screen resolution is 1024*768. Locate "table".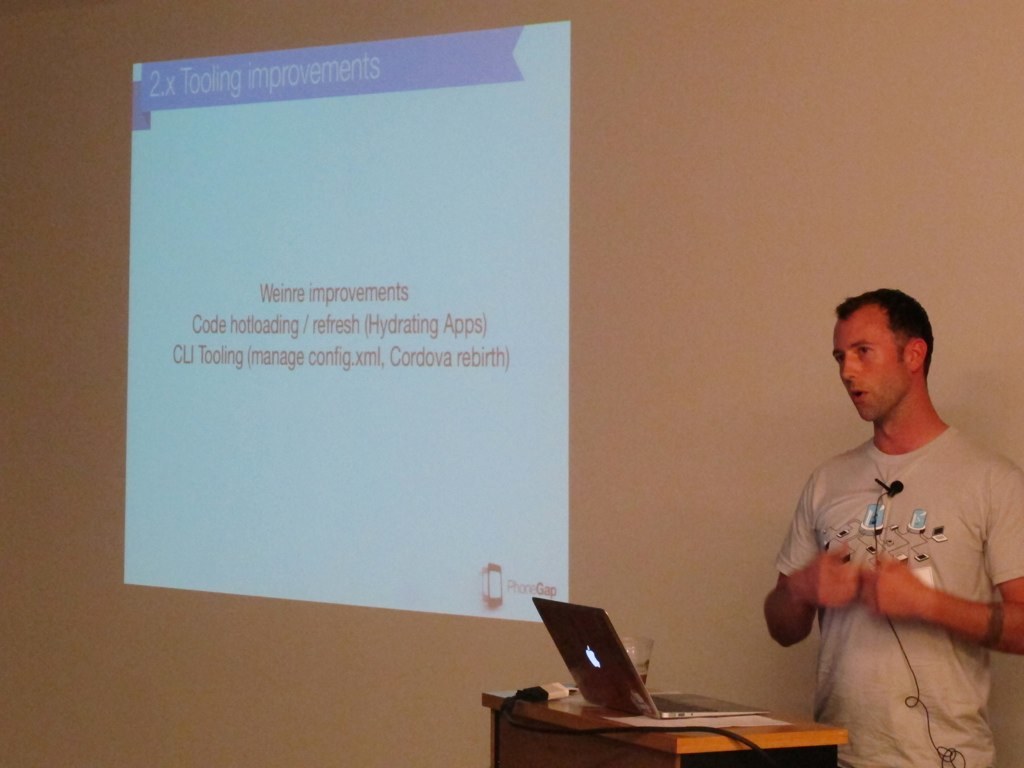
crop(486, 668, 845, 767).
